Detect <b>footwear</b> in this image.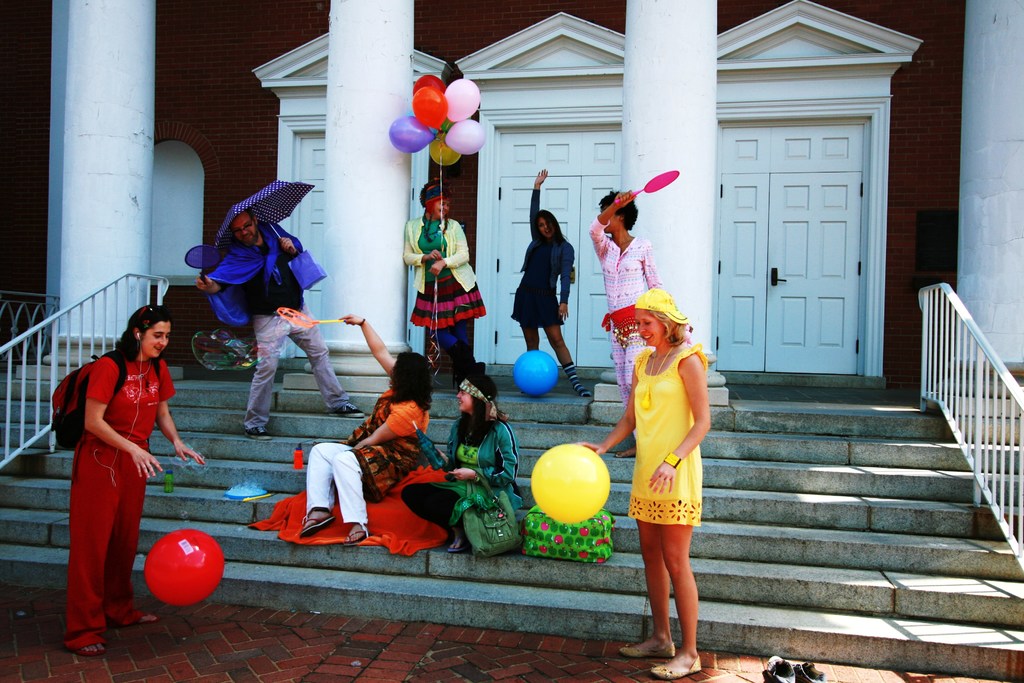
Detection: detection(645, 656, 703, 681).
